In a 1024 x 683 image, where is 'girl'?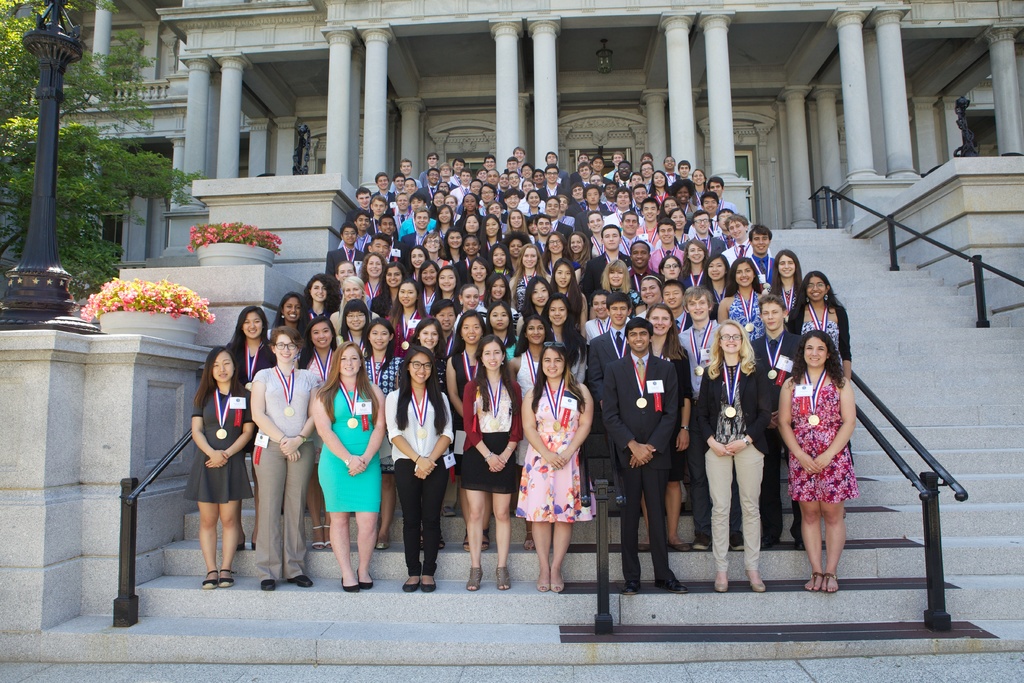
box(589, 259, 682, 545).
